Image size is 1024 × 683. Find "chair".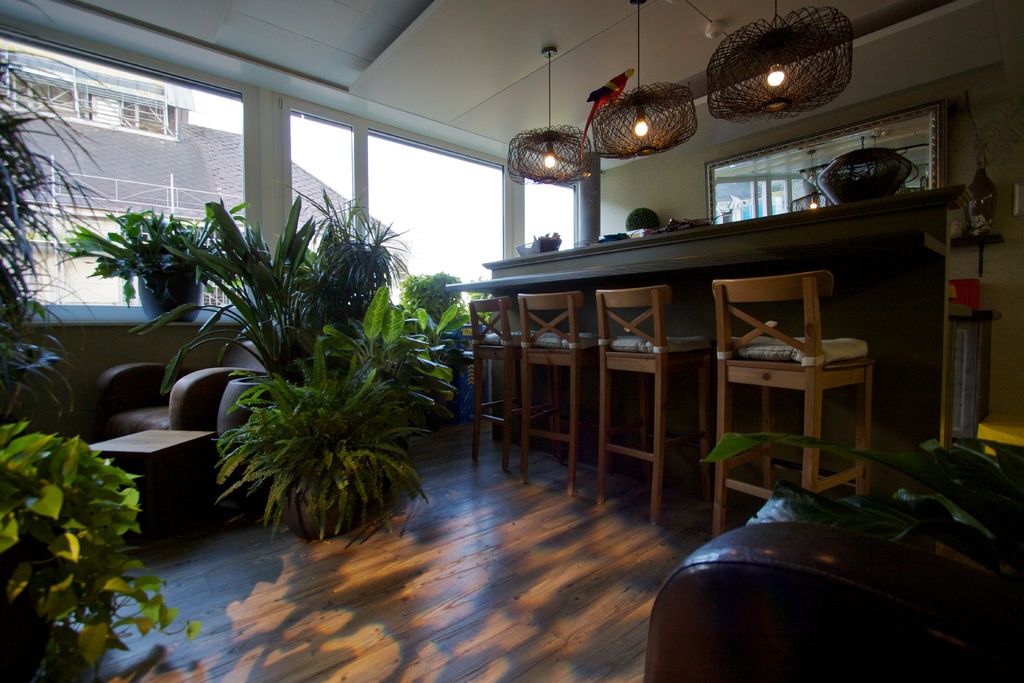
<region>593, 281, 721, 534</region>.
